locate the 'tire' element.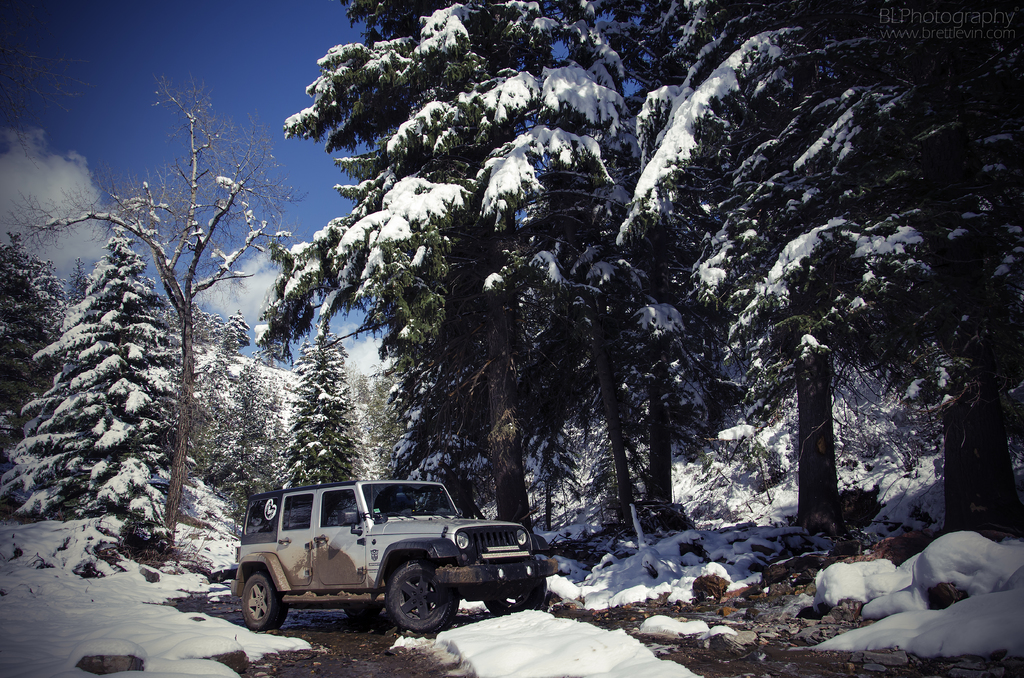
Element bbox: bbox=(389, 563, 462, 637).
